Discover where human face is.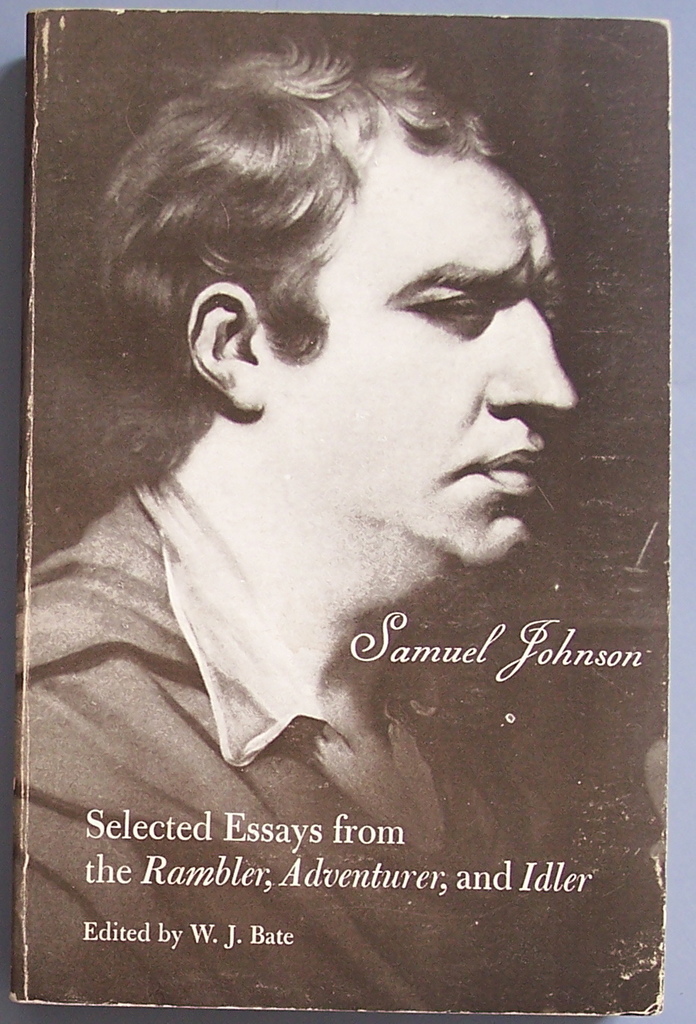
Discovered at 262 161 582 568.
